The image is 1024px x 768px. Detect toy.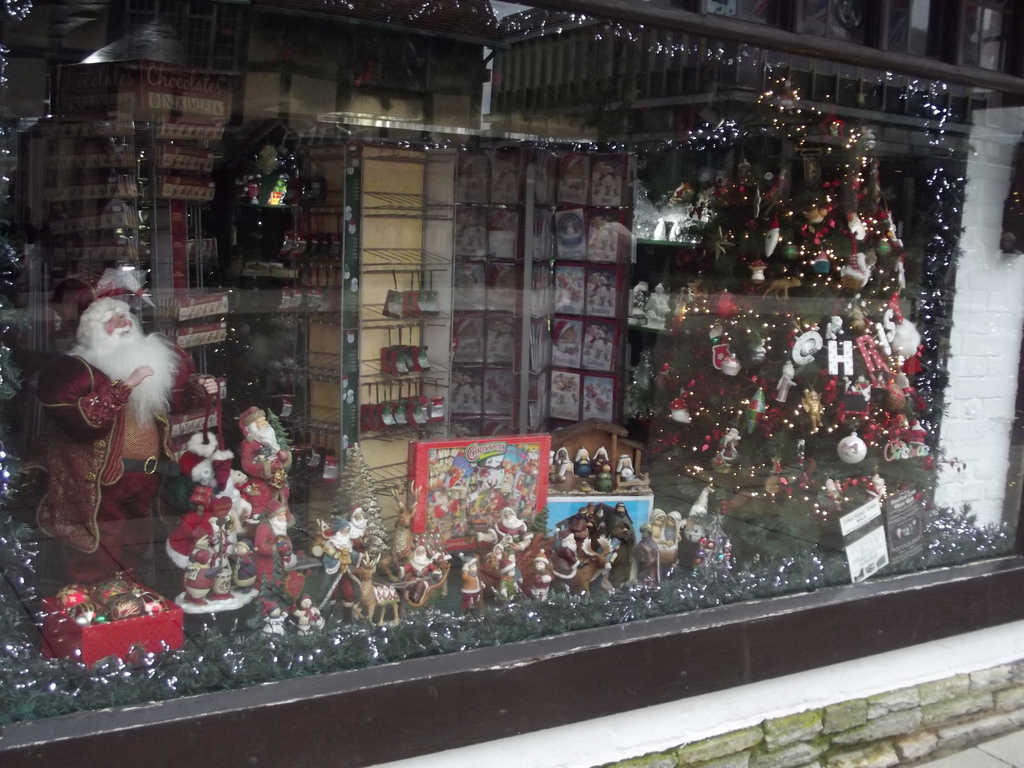
Detection: [x1=169, y1=437, x2=251, y2=580].
